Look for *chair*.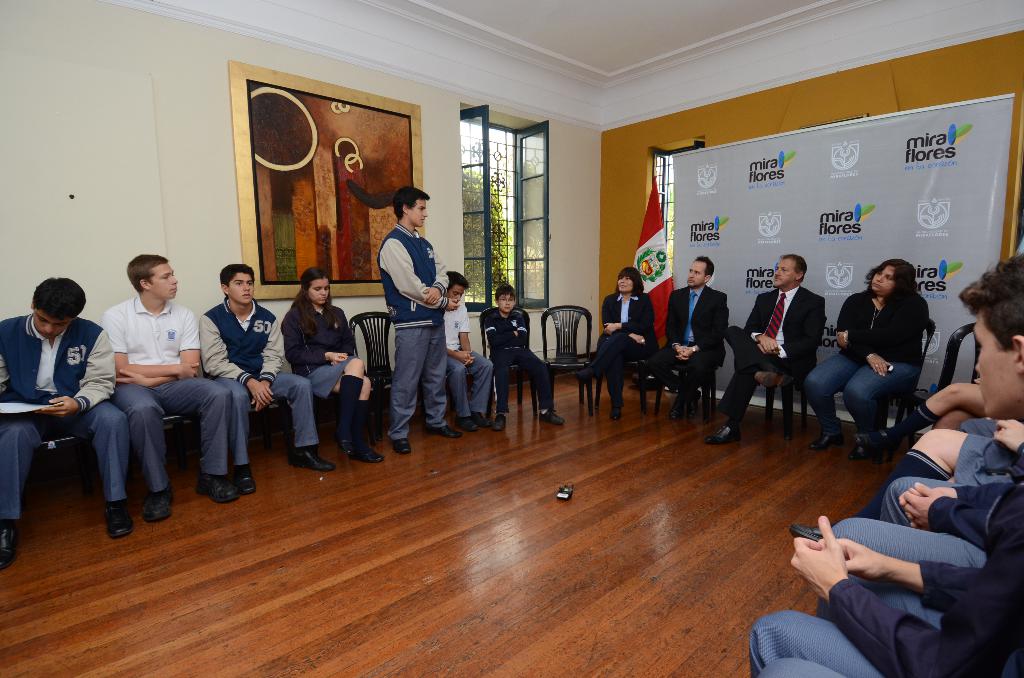
Found: detection(476, 307, 543, 417).
